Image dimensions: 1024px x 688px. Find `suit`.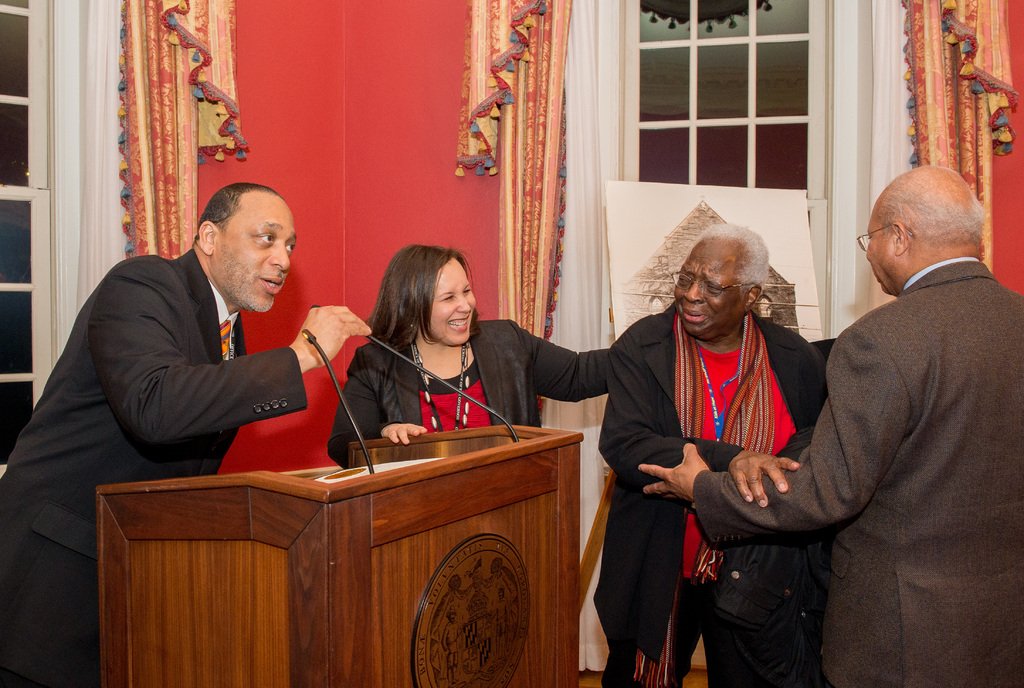
l=328, t=318, r=614, b=474.
